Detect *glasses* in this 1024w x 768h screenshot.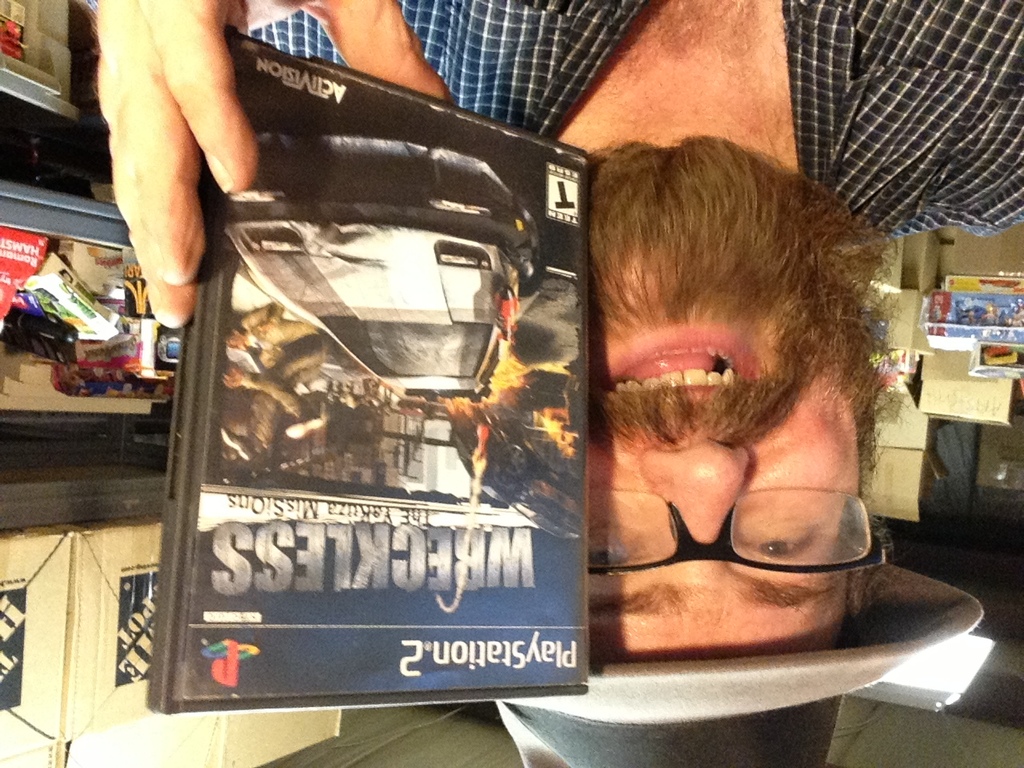
Detection: 588/489/920/597.
